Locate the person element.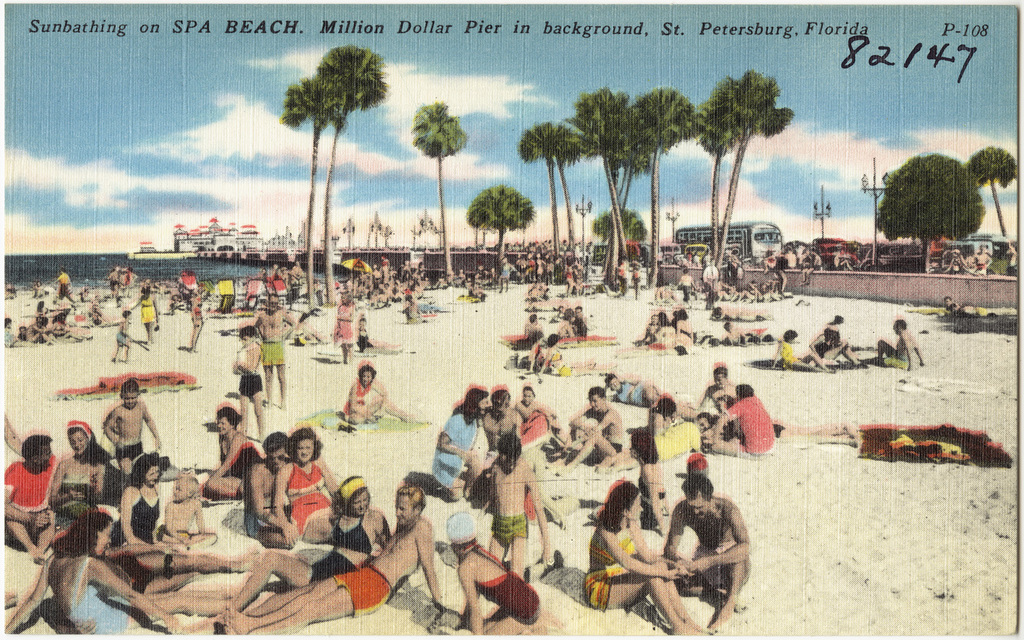
Element bbox: locate(201, 395, 264, 501).
